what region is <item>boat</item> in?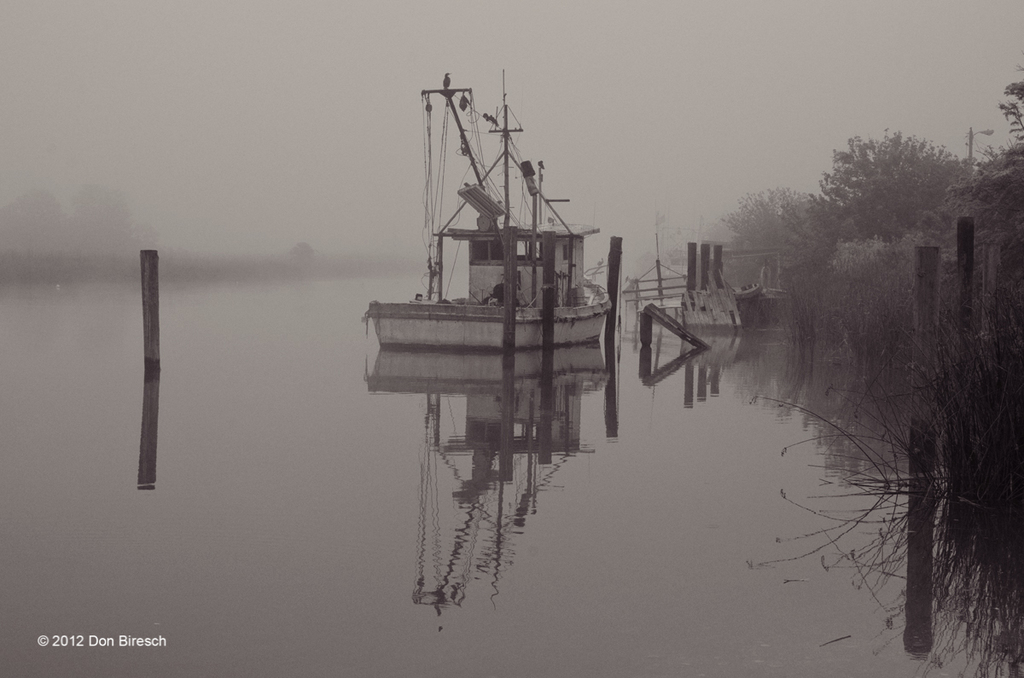
pyautogui.locateOnScreen(366, 67, 611, 349).
